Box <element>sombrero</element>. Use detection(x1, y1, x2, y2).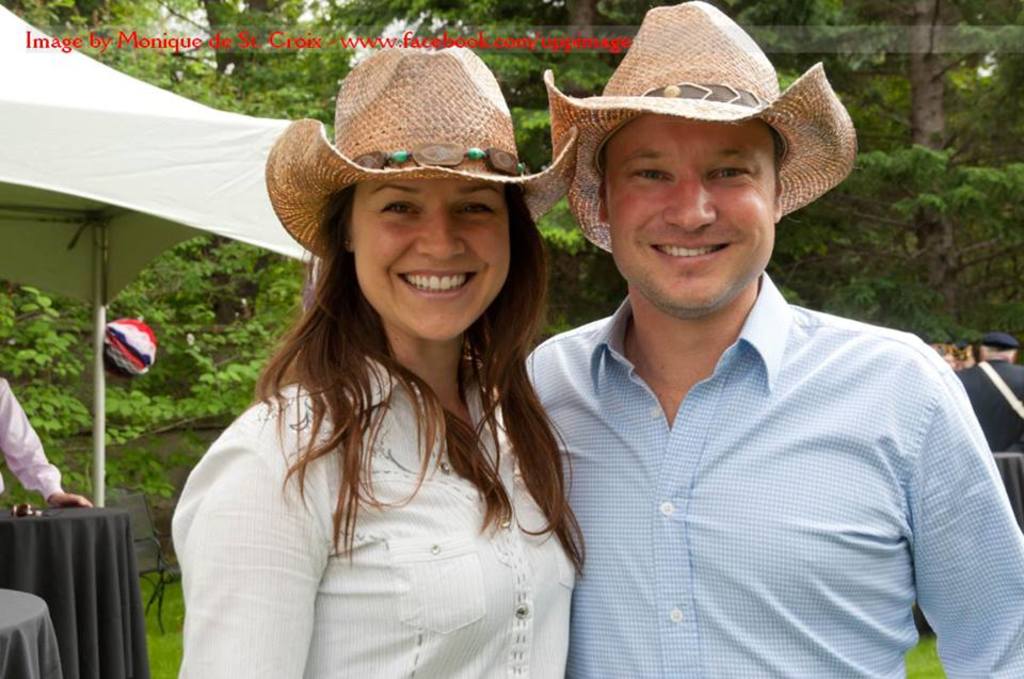
detection(546, 0, 860, 259).
